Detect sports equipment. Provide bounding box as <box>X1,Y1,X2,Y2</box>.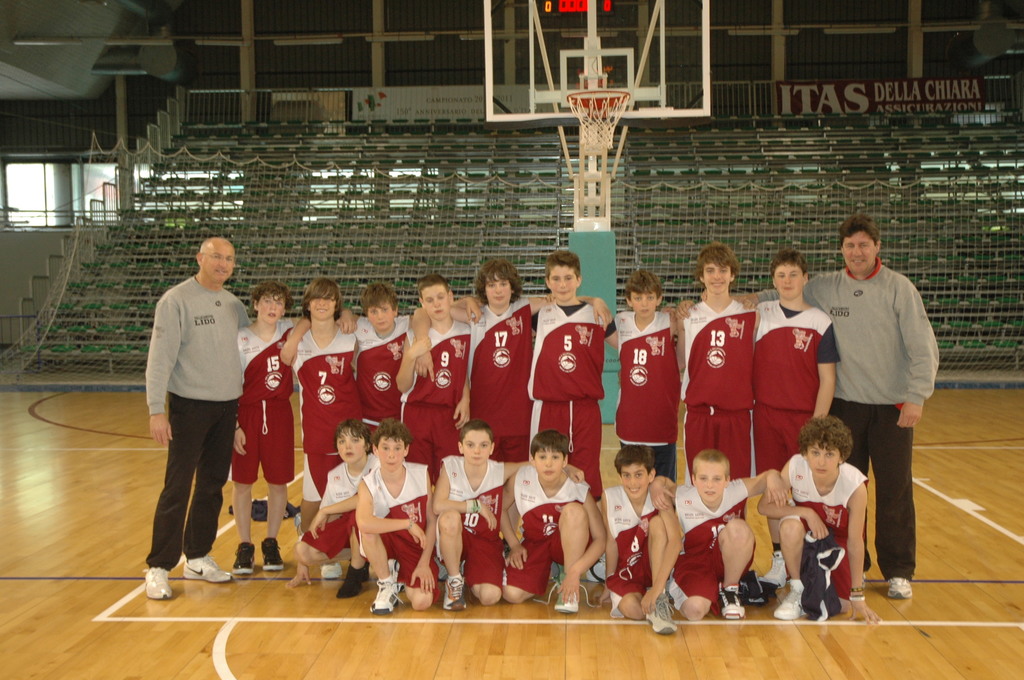
<box>568,88,631,154</box>.
